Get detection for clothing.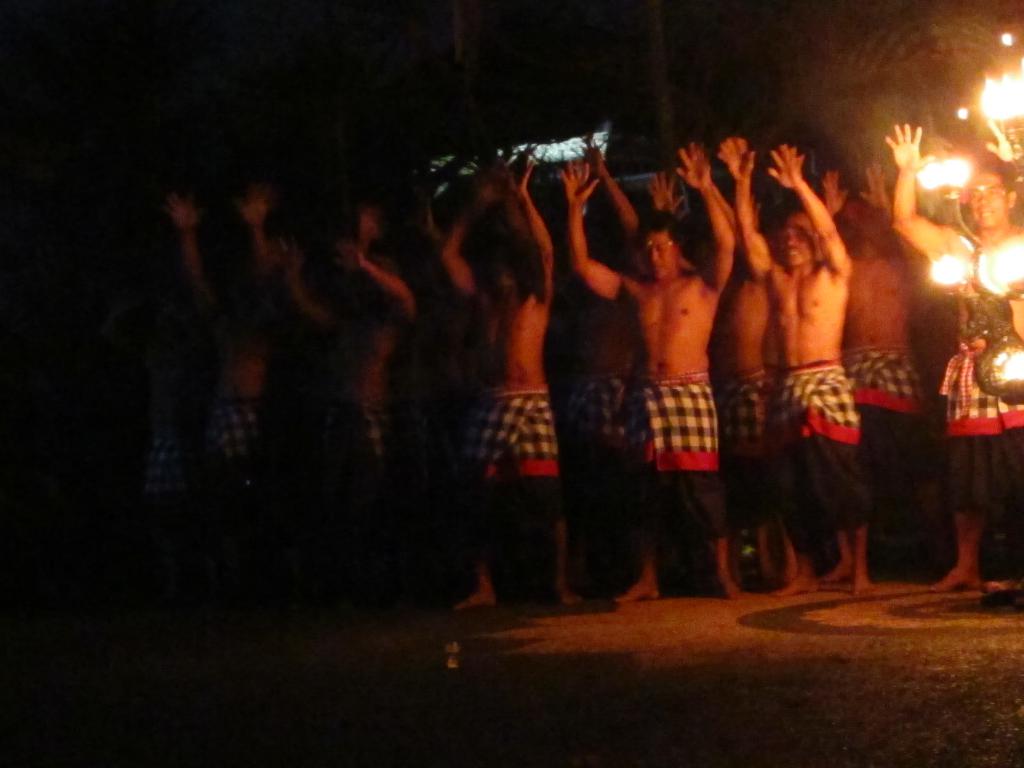
Detection: [left=836, top=342, right=925, bottom=417].
